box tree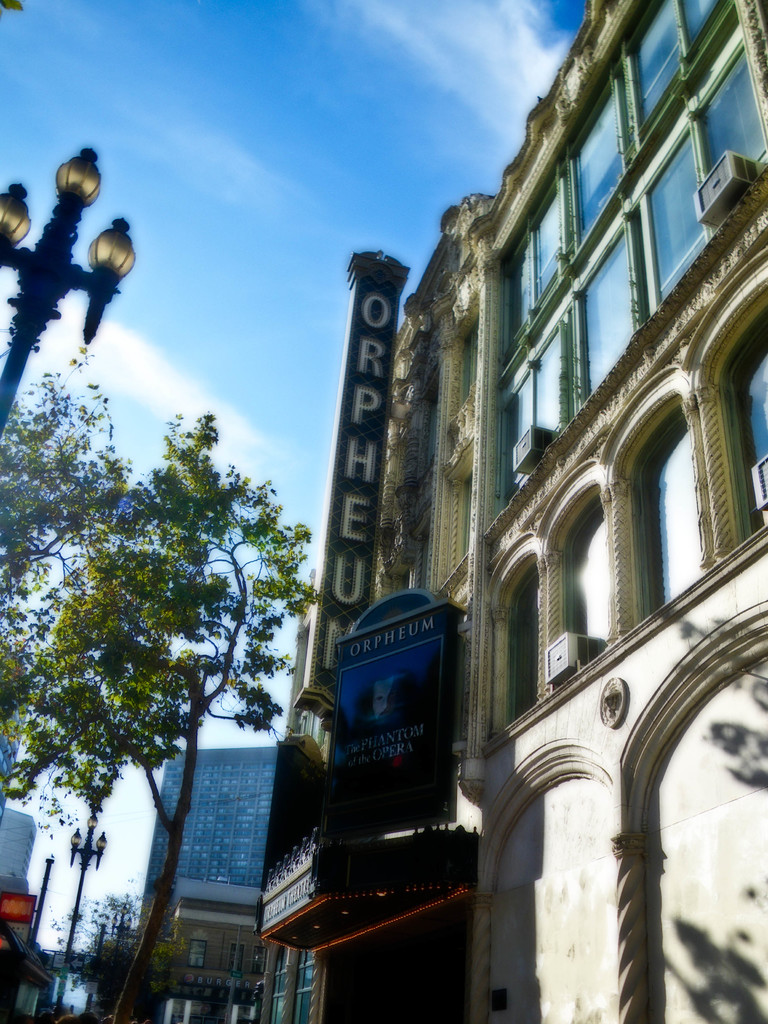
27:364:317:976
